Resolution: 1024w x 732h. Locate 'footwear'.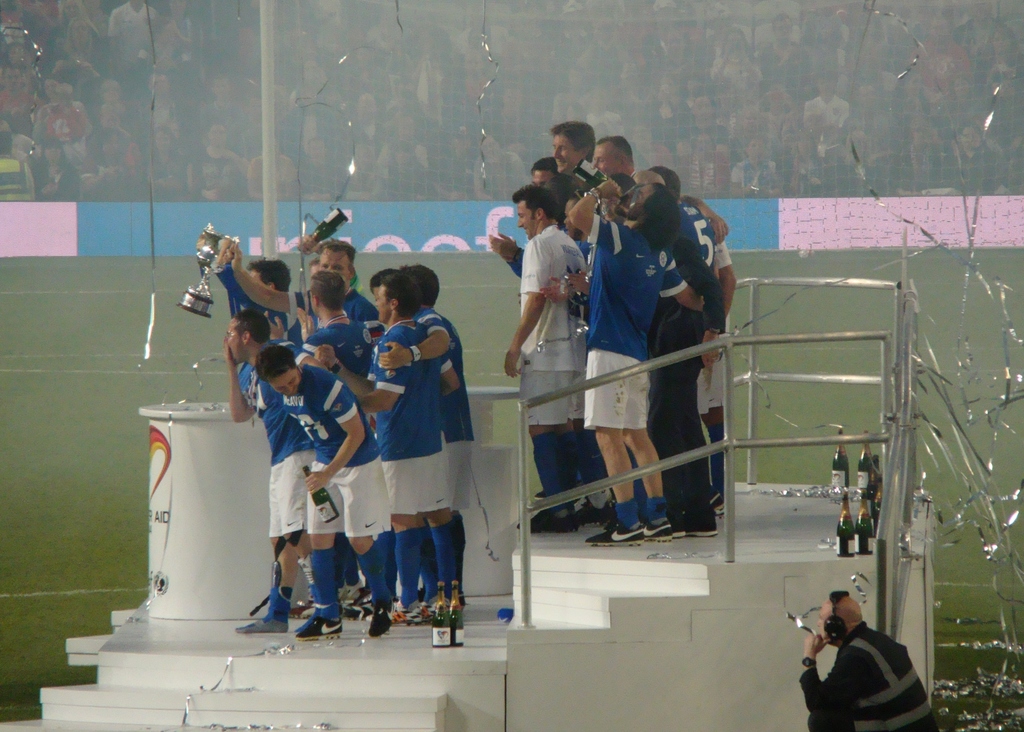
<box>368,609,394,637</box>.
